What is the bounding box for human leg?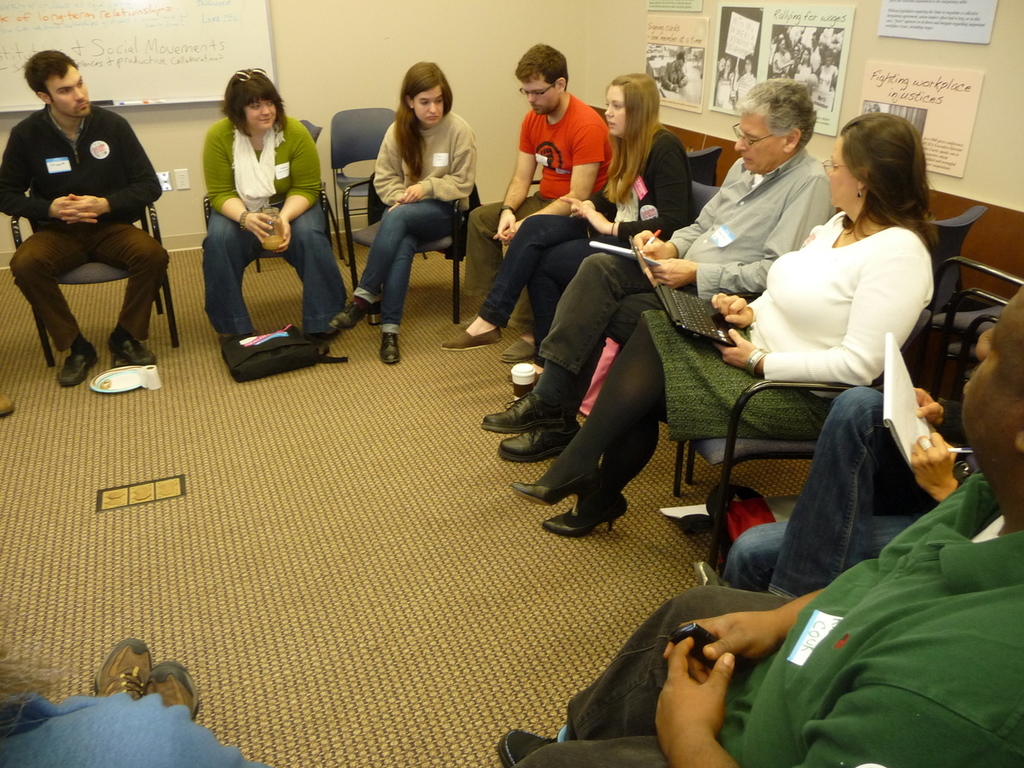
498/583/798/765.
